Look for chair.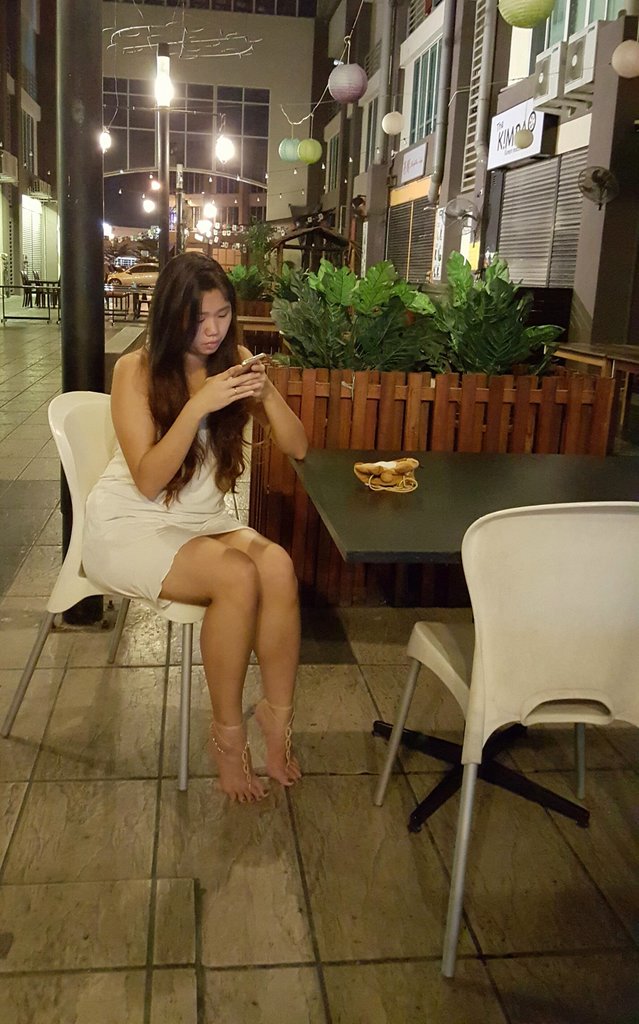
Found: <bbox>34, 270, 48, 307</bbox>.
